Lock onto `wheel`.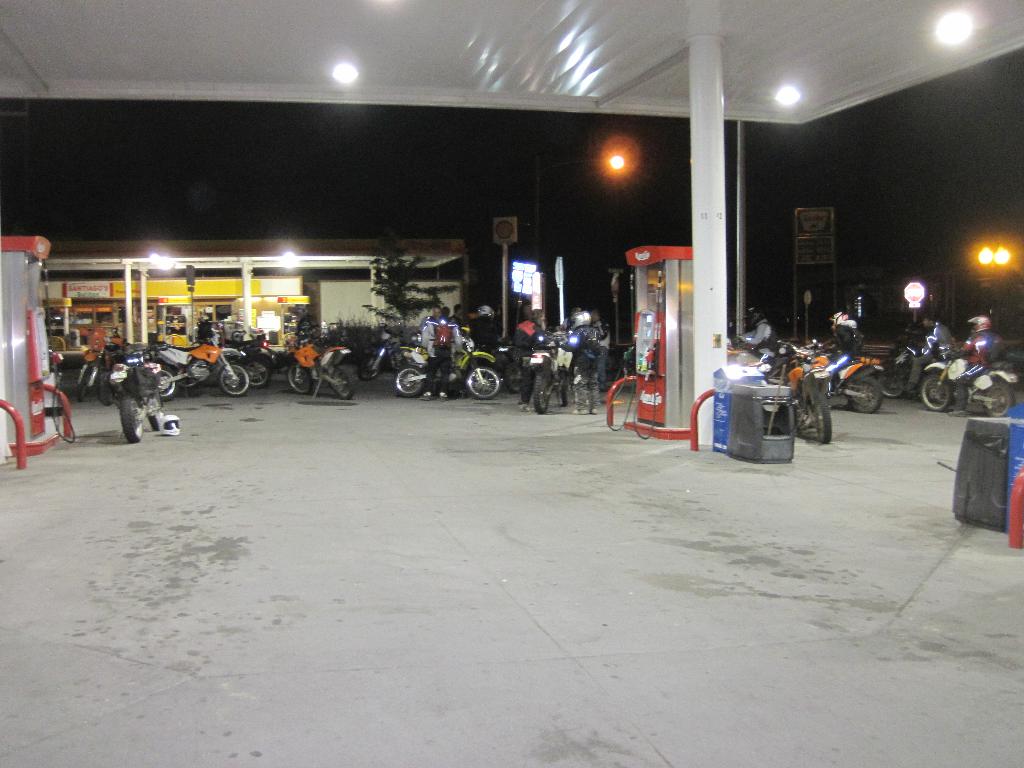
Locked: crop(532, 368, 550, 413).
